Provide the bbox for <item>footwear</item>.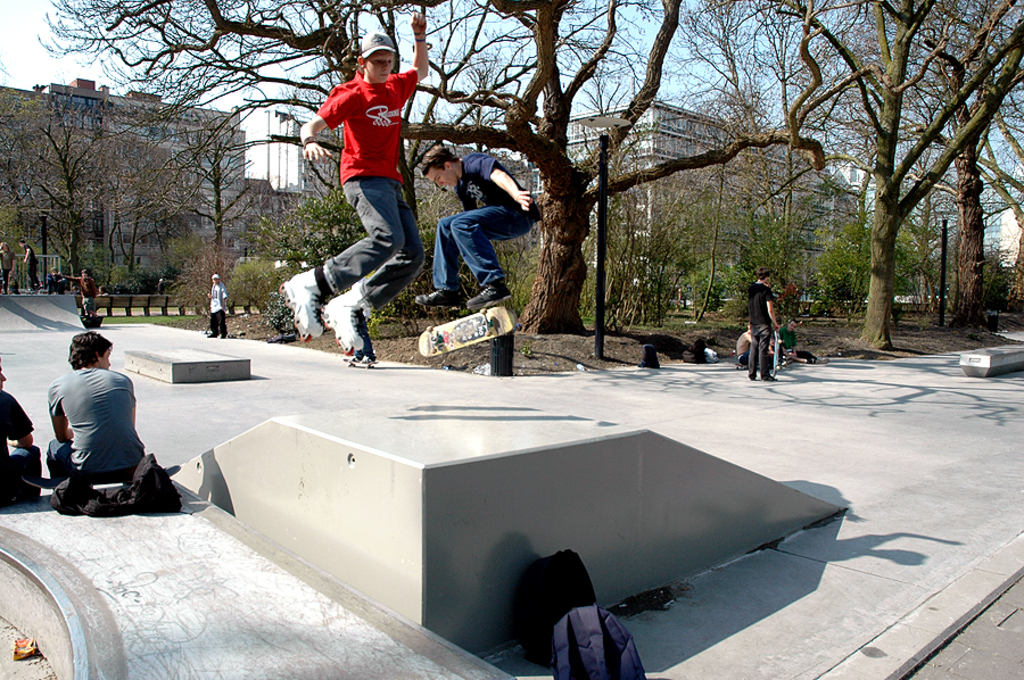
box=[464, 277, 513, 310].
